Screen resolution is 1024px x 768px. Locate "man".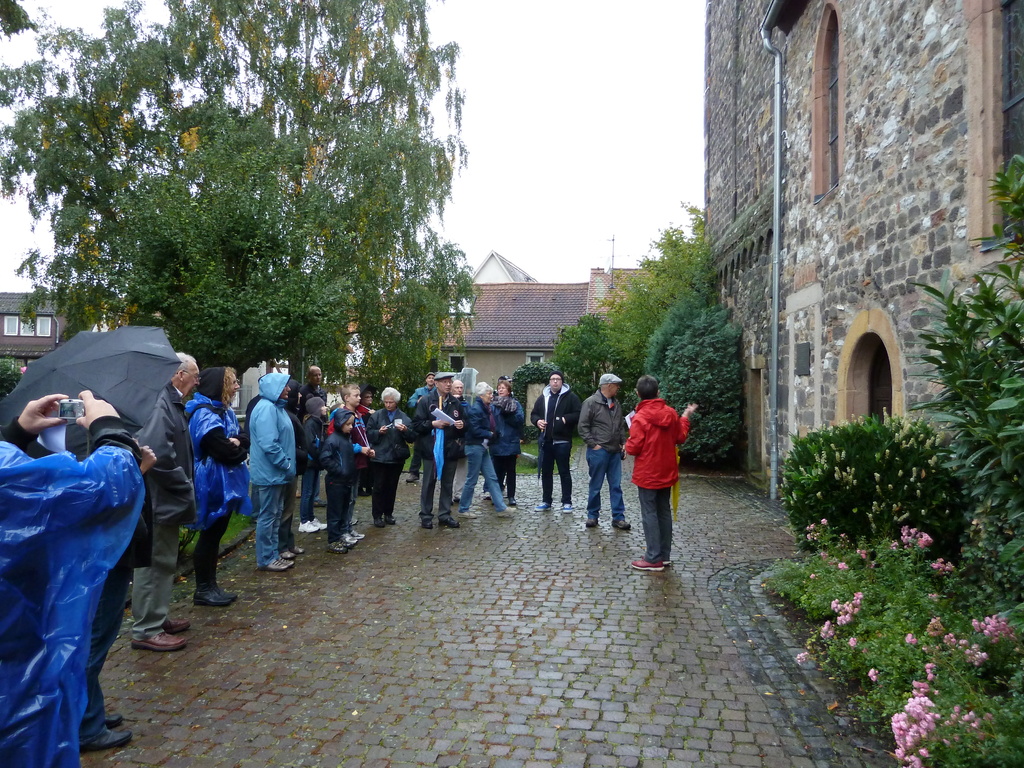
box(129, 351, 202, 651).
